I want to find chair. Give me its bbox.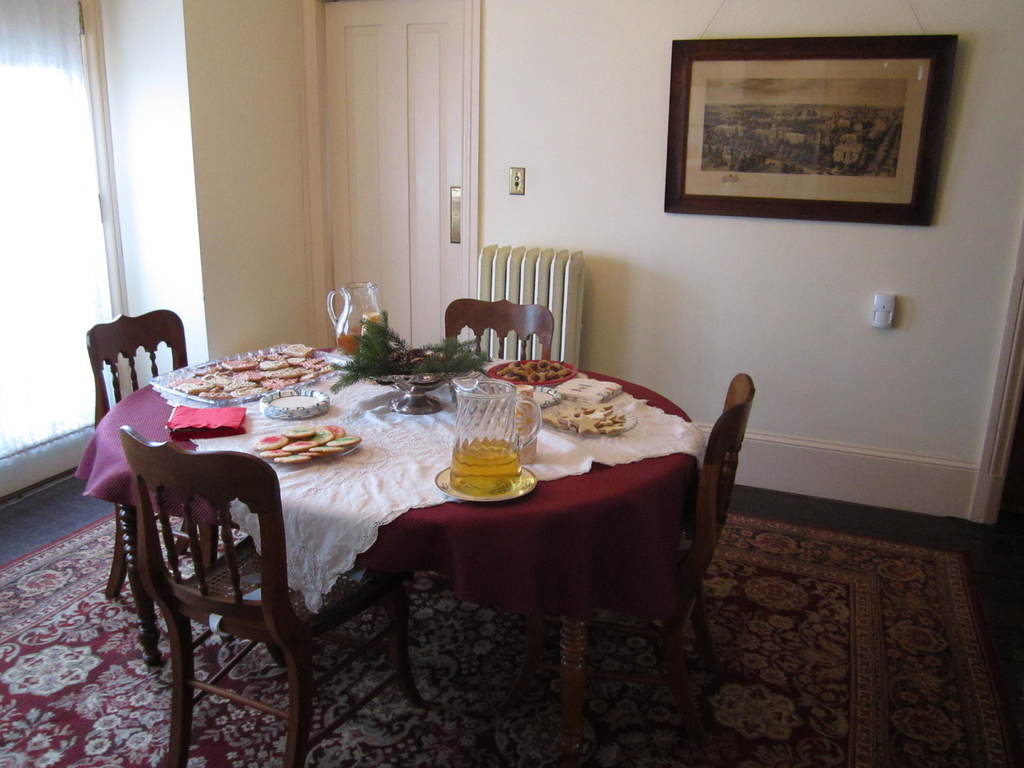
<bbox>434, 300, 559, 365</bbox>.
